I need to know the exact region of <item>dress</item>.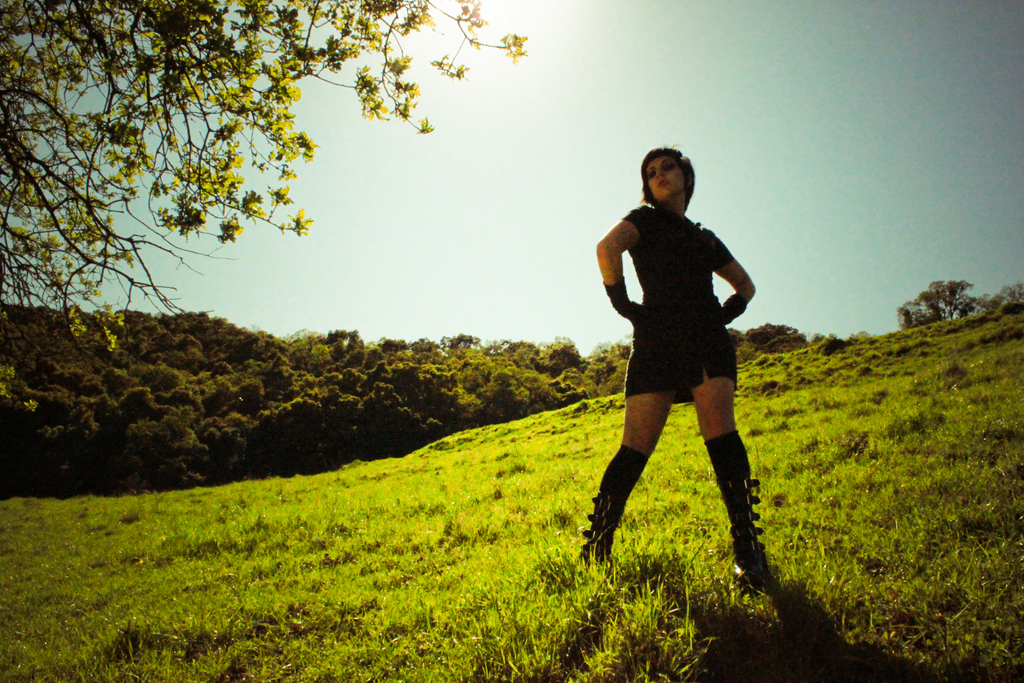
Region: 617,195,749,406.
